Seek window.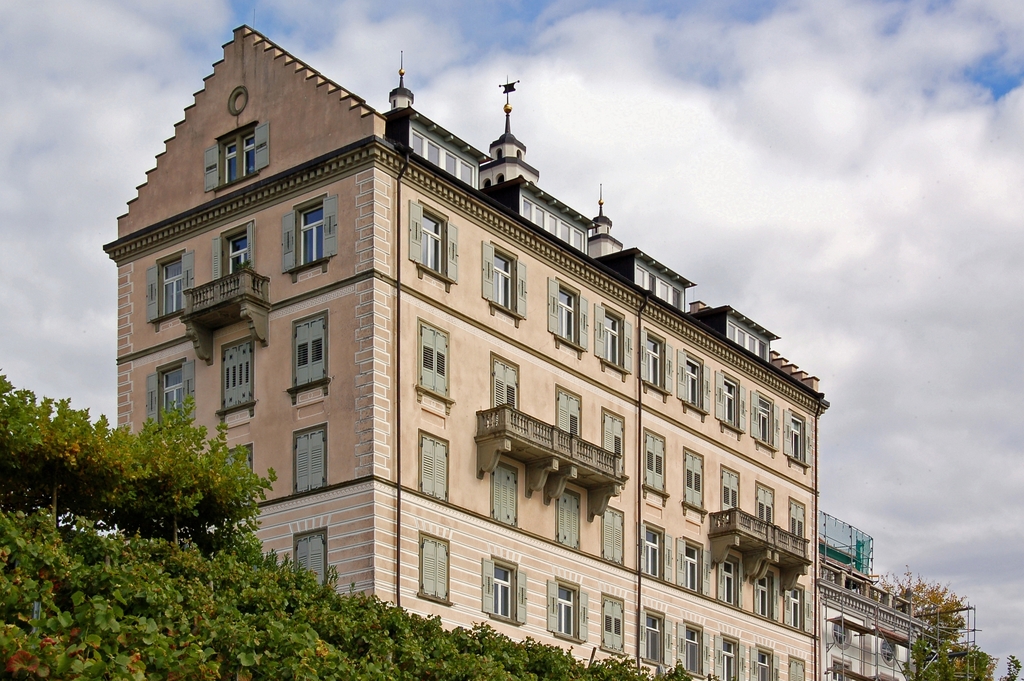
bbox=(789, 498, 803, 556).
